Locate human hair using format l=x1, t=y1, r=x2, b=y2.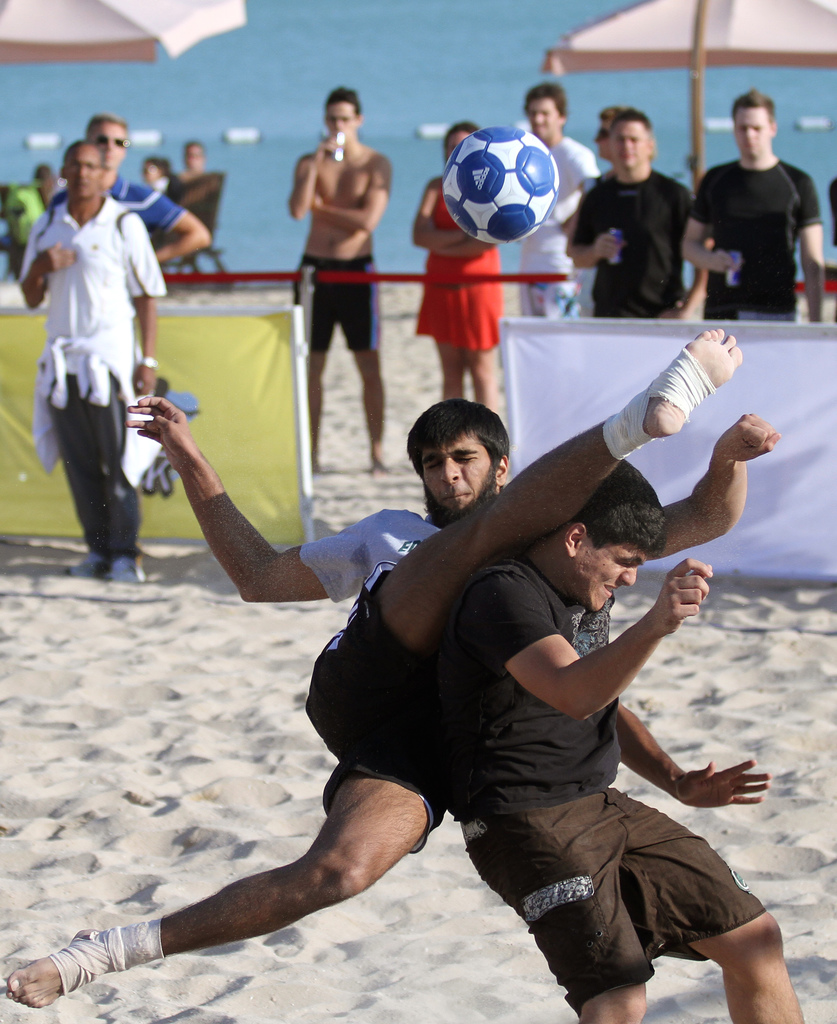
l=527, t=80, r=571, b=134.
